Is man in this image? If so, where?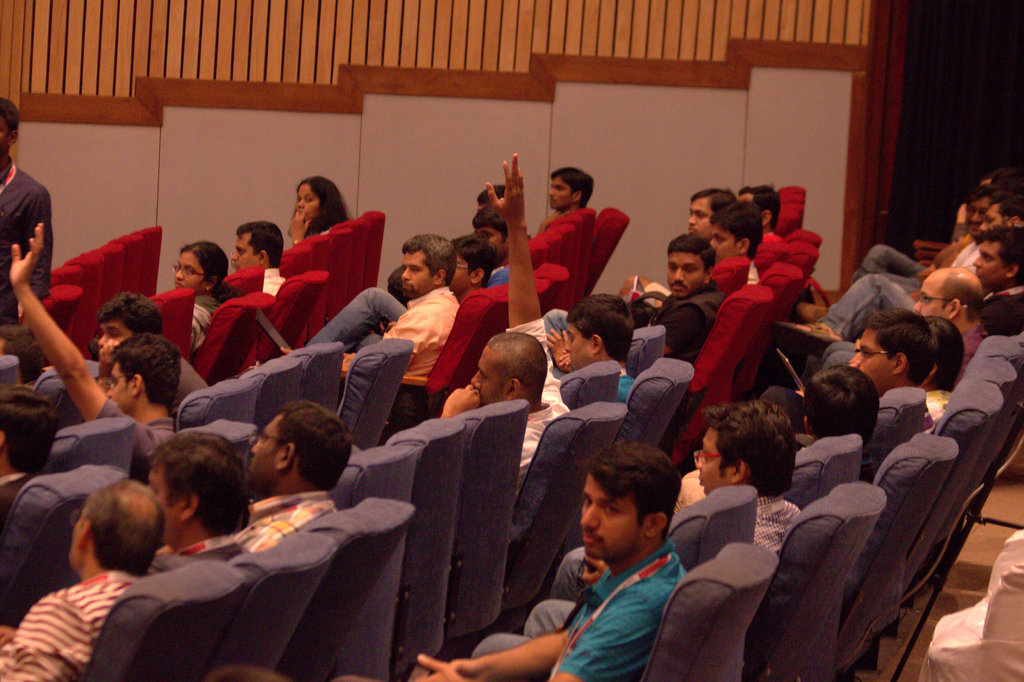
Yes, at rect(6, 222, 181, 480).
